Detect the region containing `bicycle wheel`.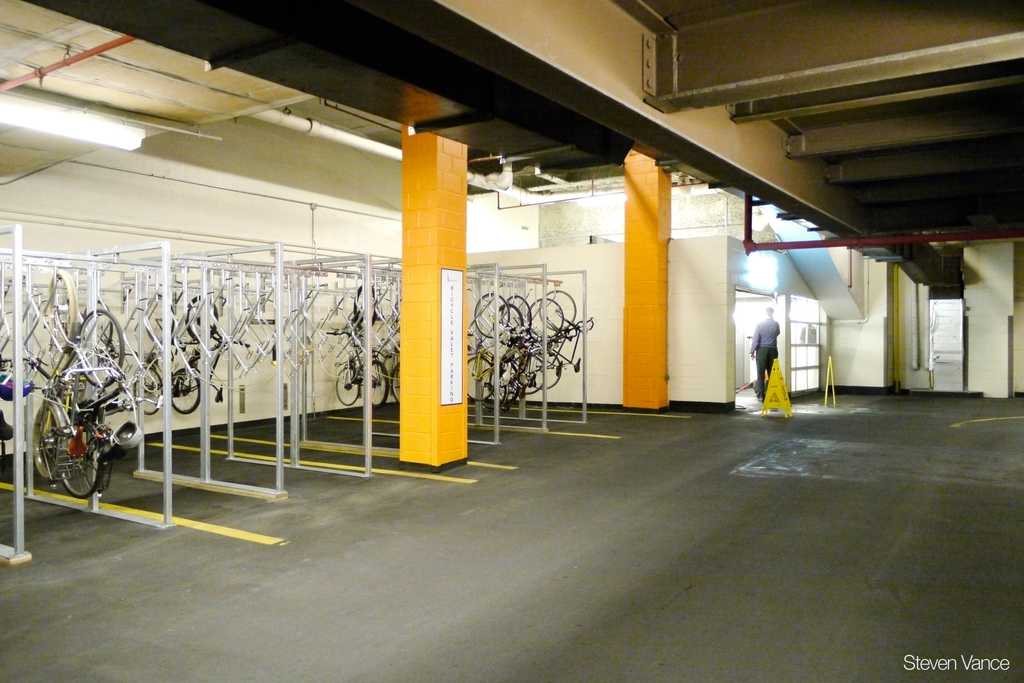
(390, 360, 401, 405).
